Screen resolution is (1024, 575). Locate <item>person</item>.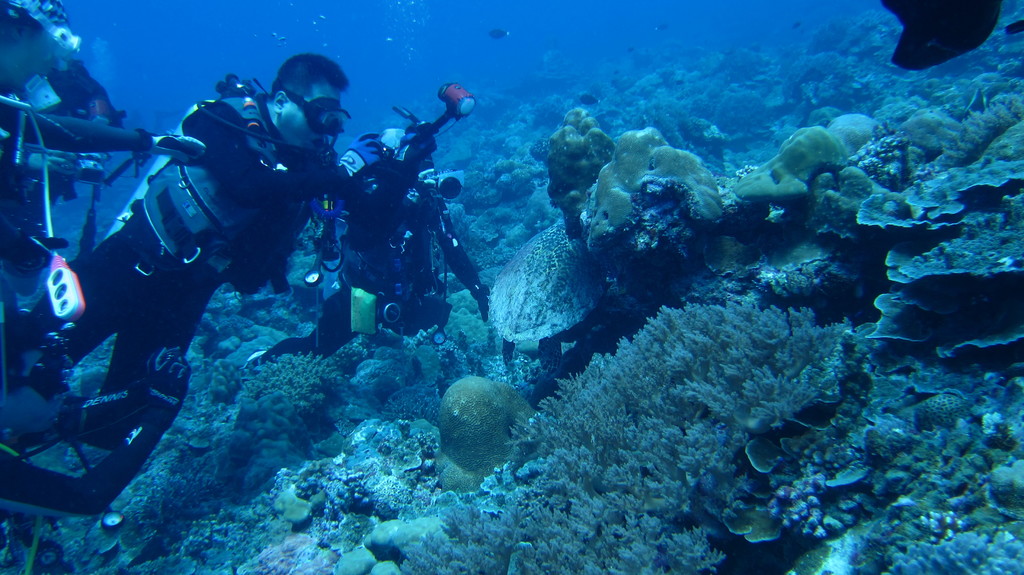
select_region(33, 27, 292, 438).
